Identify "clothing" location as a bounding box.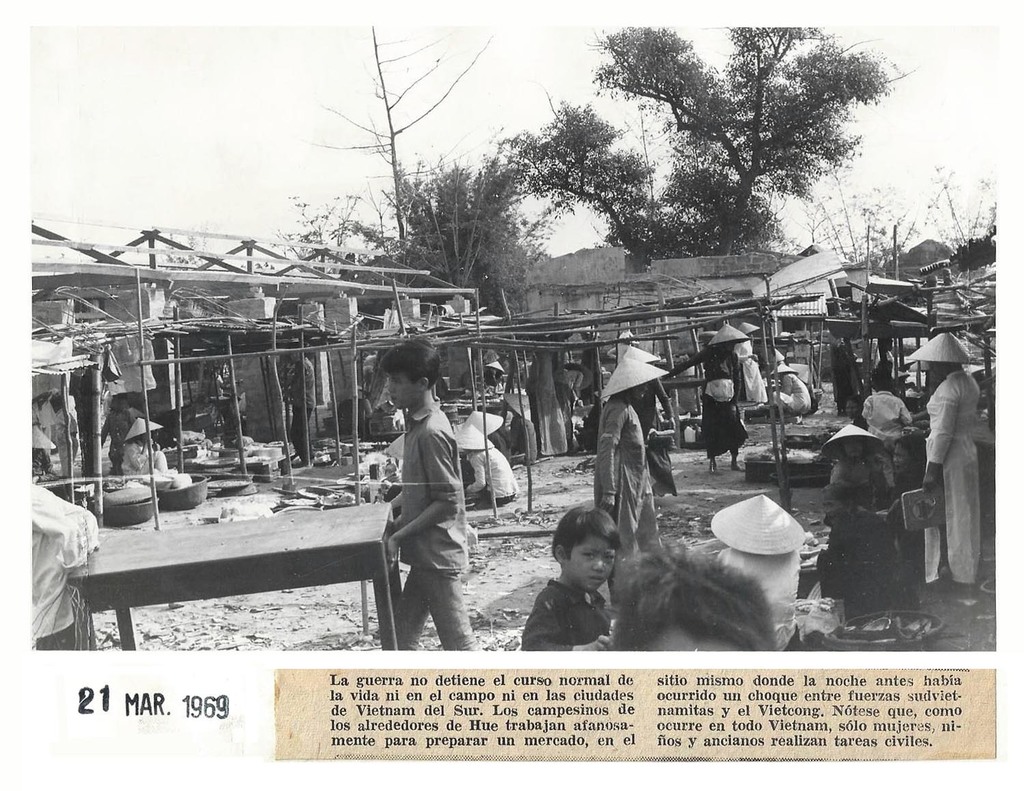
BBox(208, 369, 225, 399).
